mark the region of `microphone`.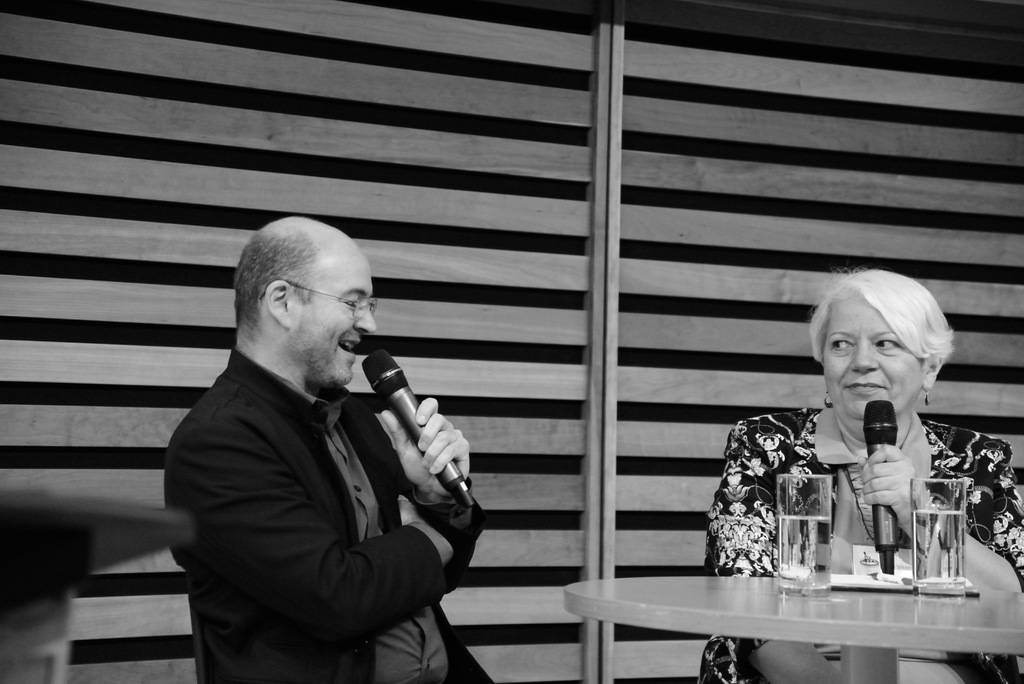
Region: region(362, 345, 477, 510).
